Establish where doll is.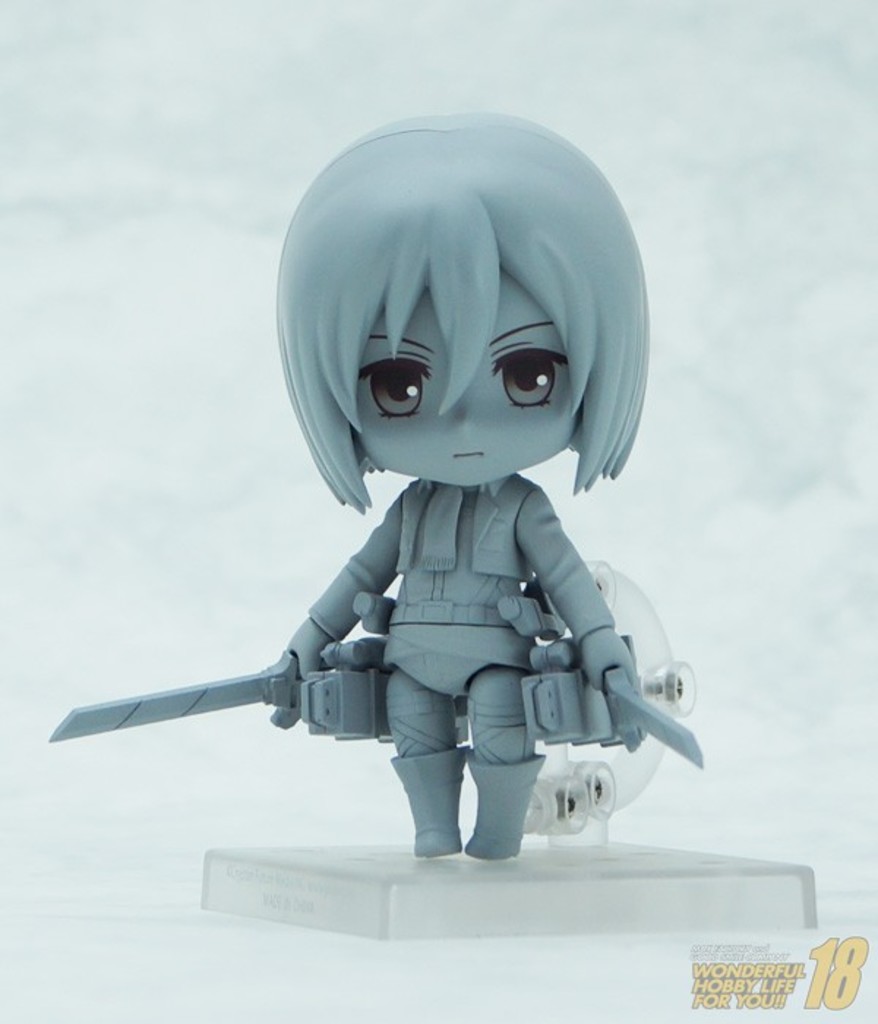
Established at (240,113,667,859).
